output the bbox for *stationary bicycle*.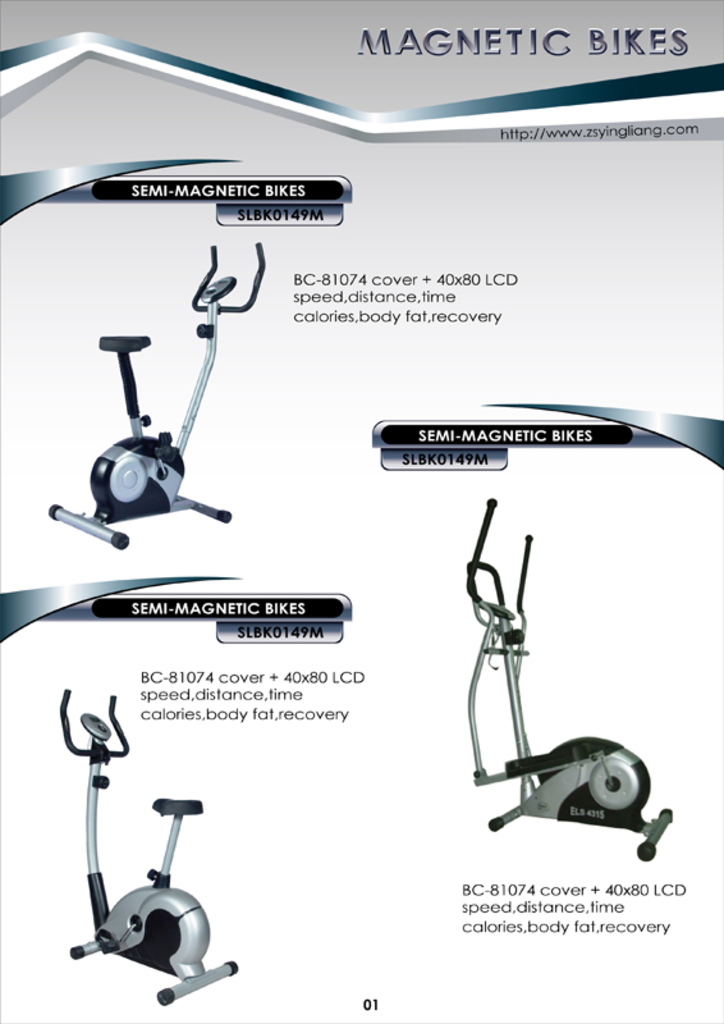
select_region(51, 684, 243, 1014).
